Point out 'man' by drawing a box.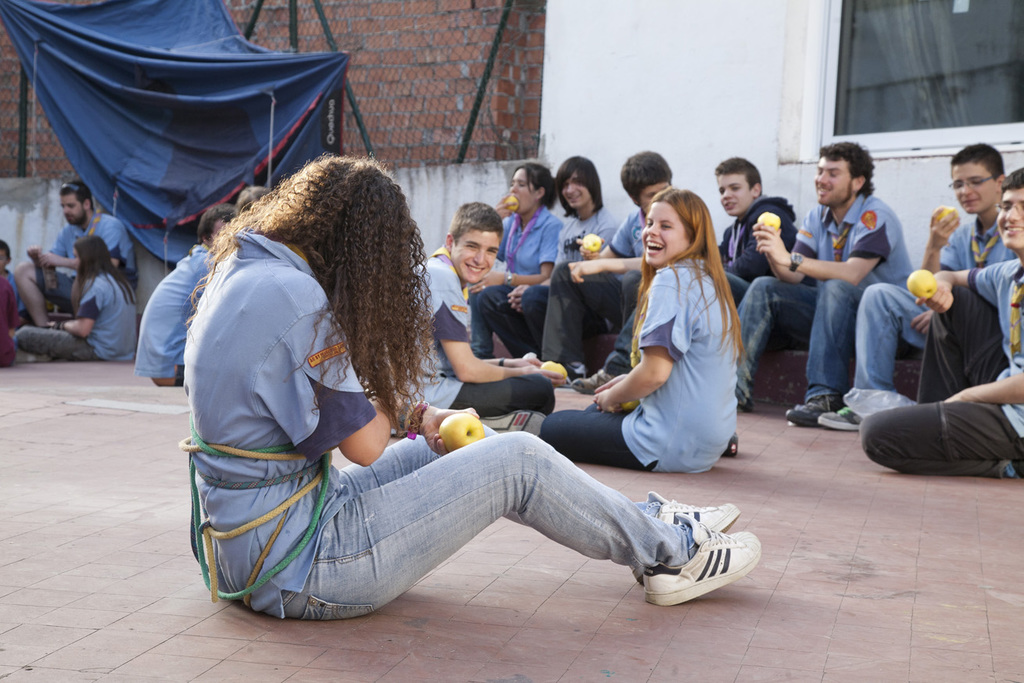
region(406, 198, 557, 412).
